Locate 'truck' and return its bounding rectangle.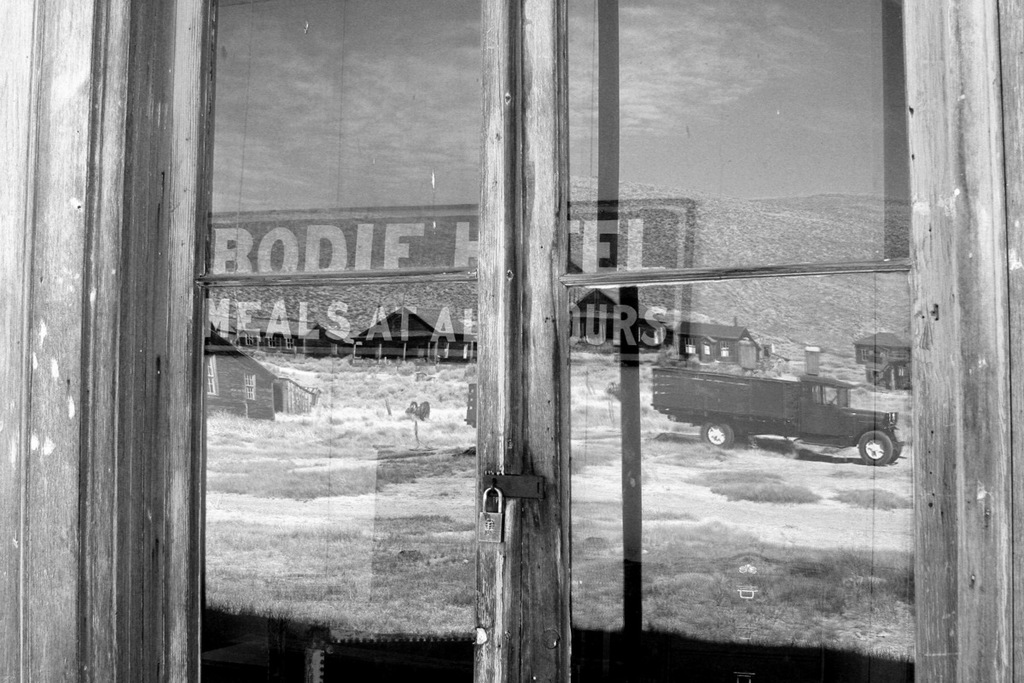
[627,359,940,470].
